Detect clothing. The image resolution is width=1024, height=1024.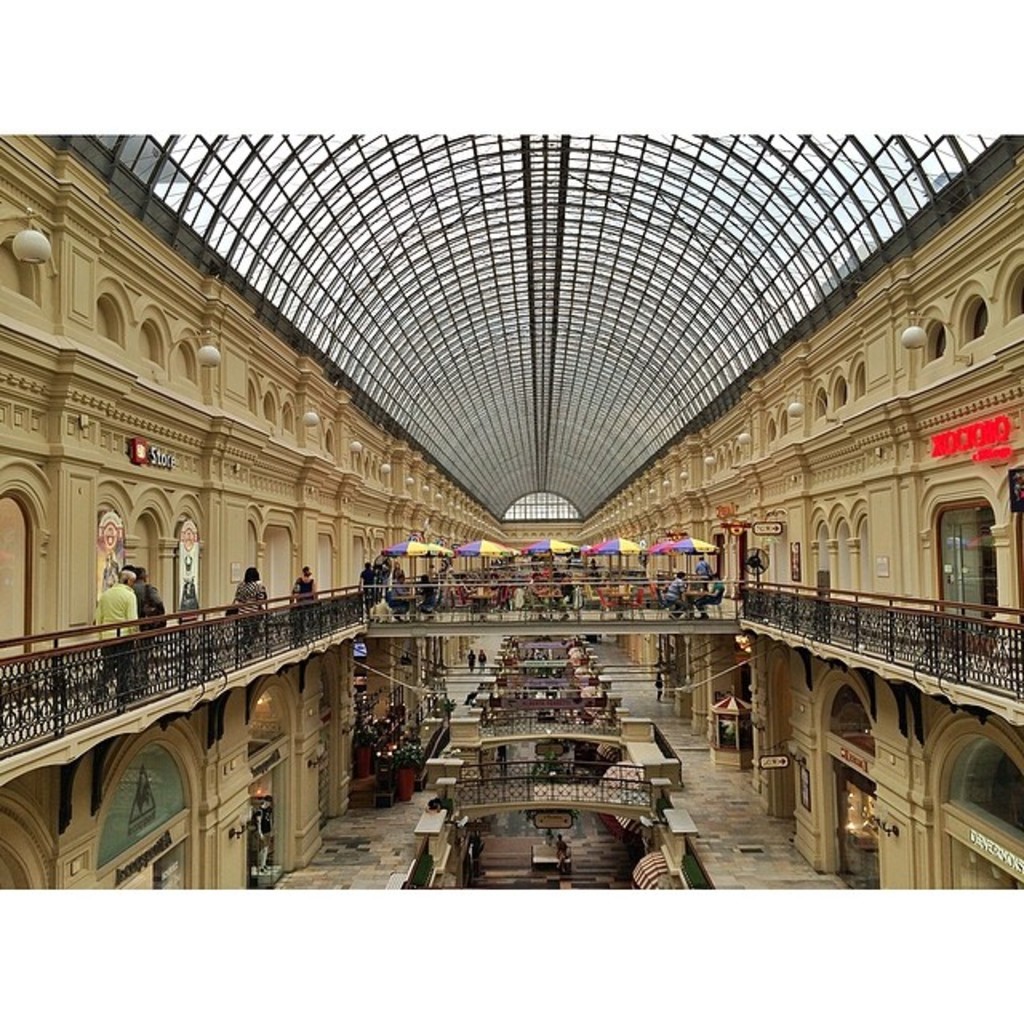
294:574:314:638.
